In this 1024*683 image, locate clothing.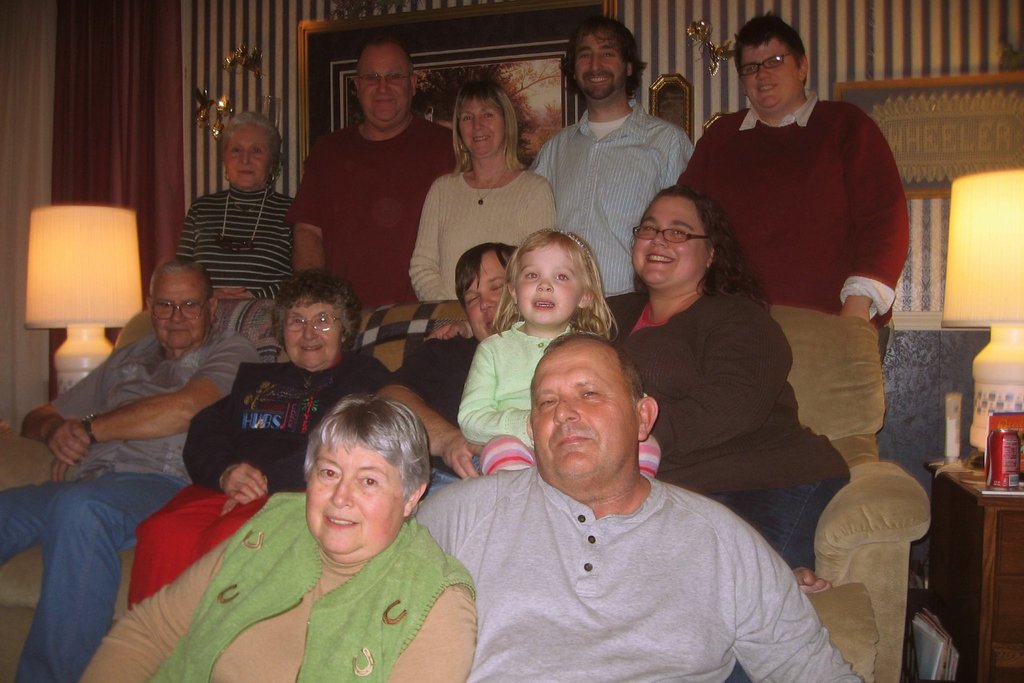
Bounding box: bbox(416, 467, 862, 681).
